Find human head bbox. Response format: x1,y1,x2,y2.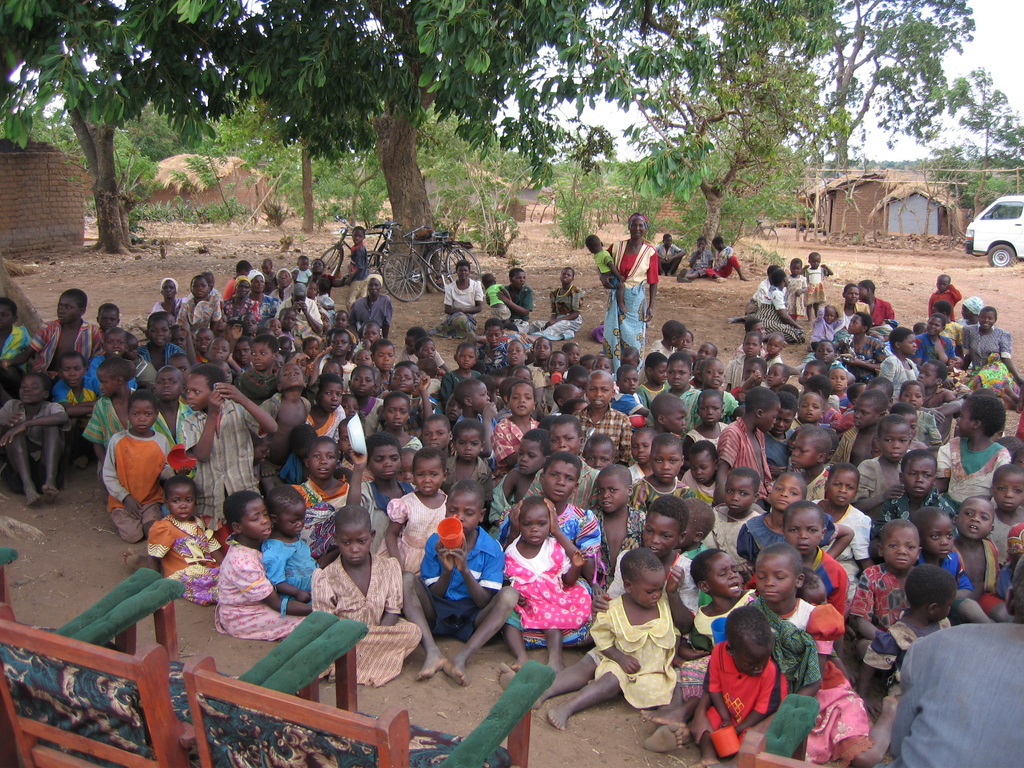
190,276,211,300.
